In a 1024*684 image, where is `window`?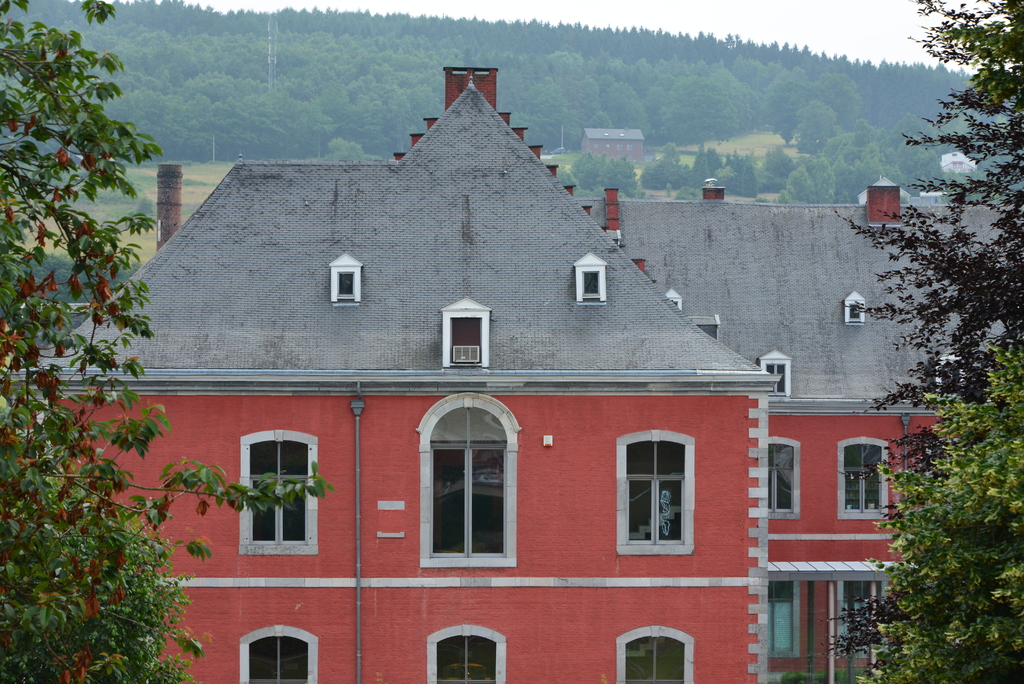
pyautogui.locateOnScreen(627, 644, 684, 683).
